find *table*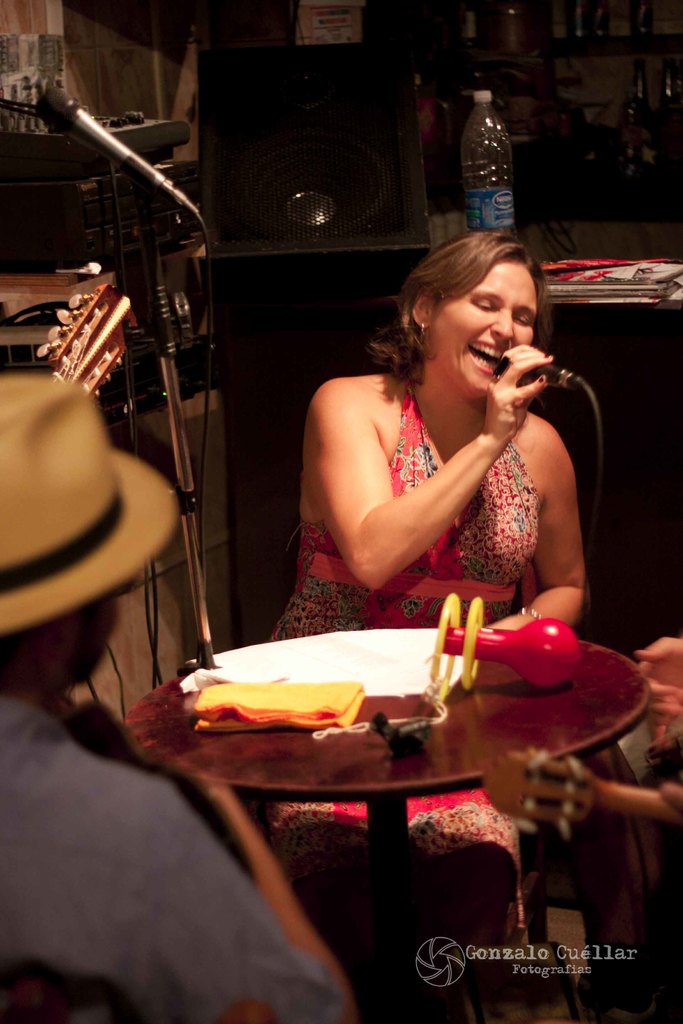
[x1=149, y1=628, x2=650, y2=969]
